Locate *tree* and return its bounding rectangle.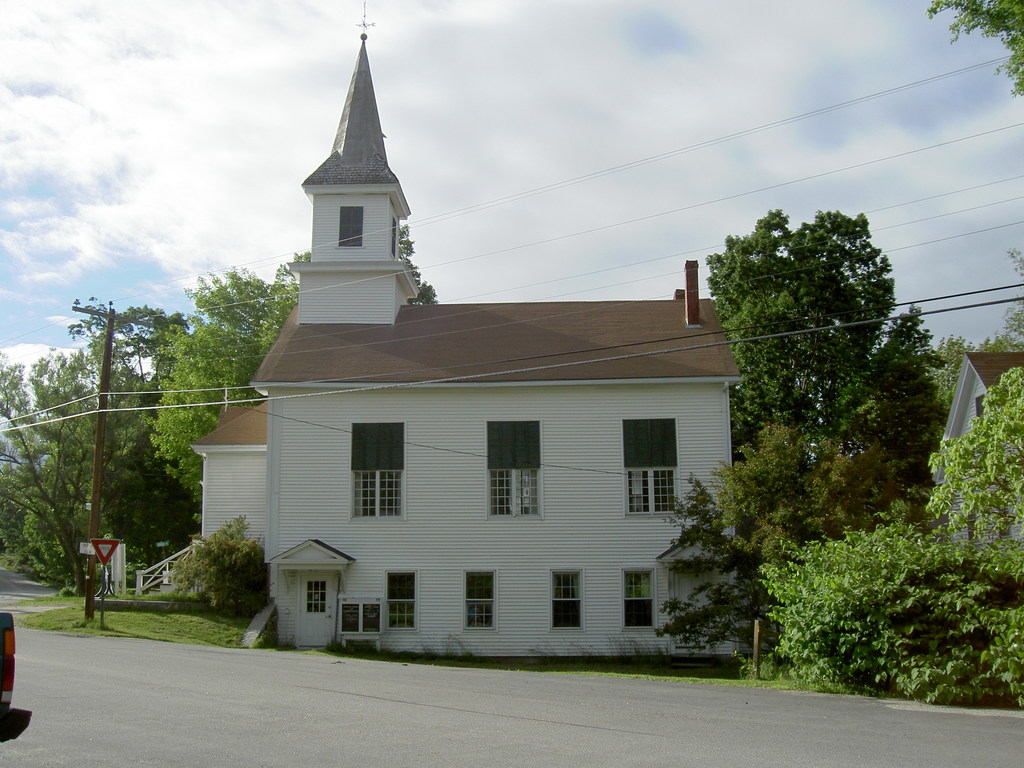
701 203 949 485.
